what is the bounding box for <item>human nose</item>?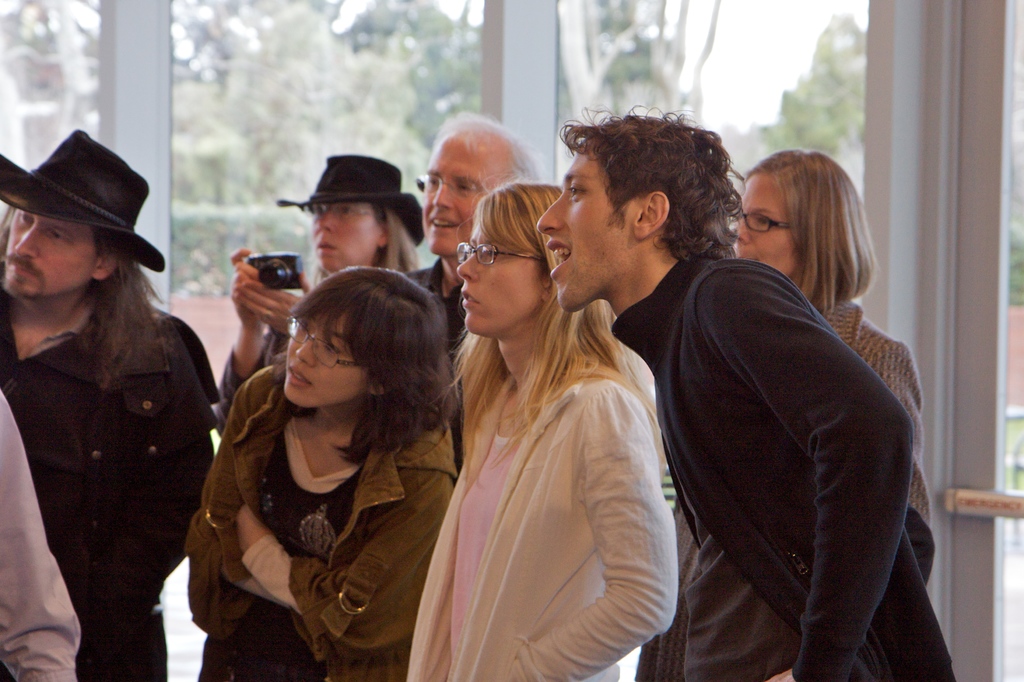
(316, 206, 333, 232).
